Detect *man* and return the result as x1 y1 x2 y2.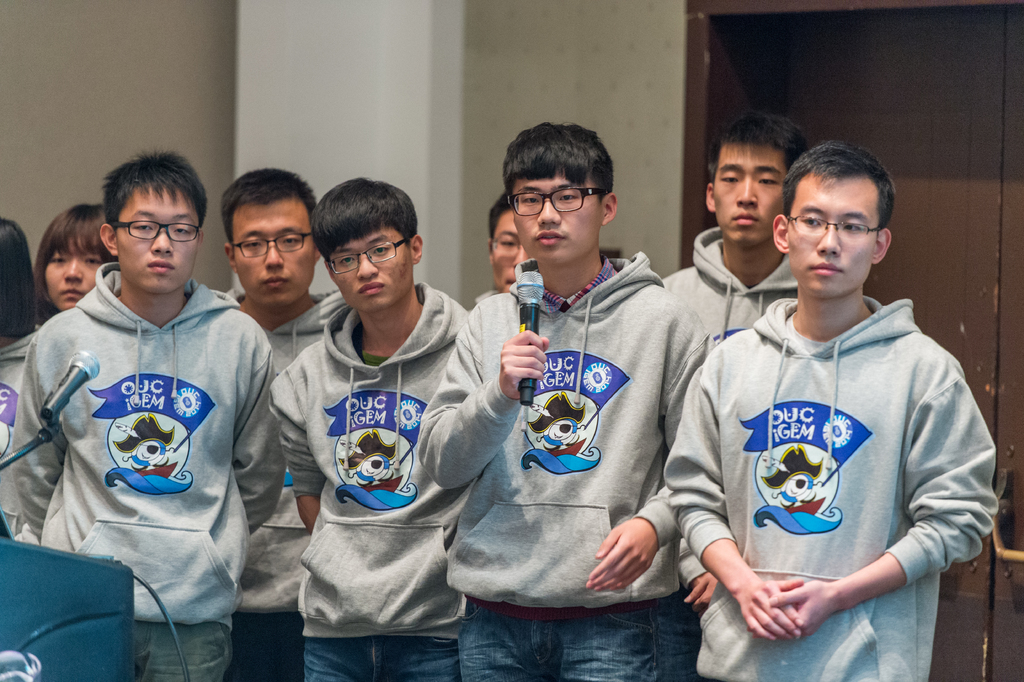
465 187 539 310.
